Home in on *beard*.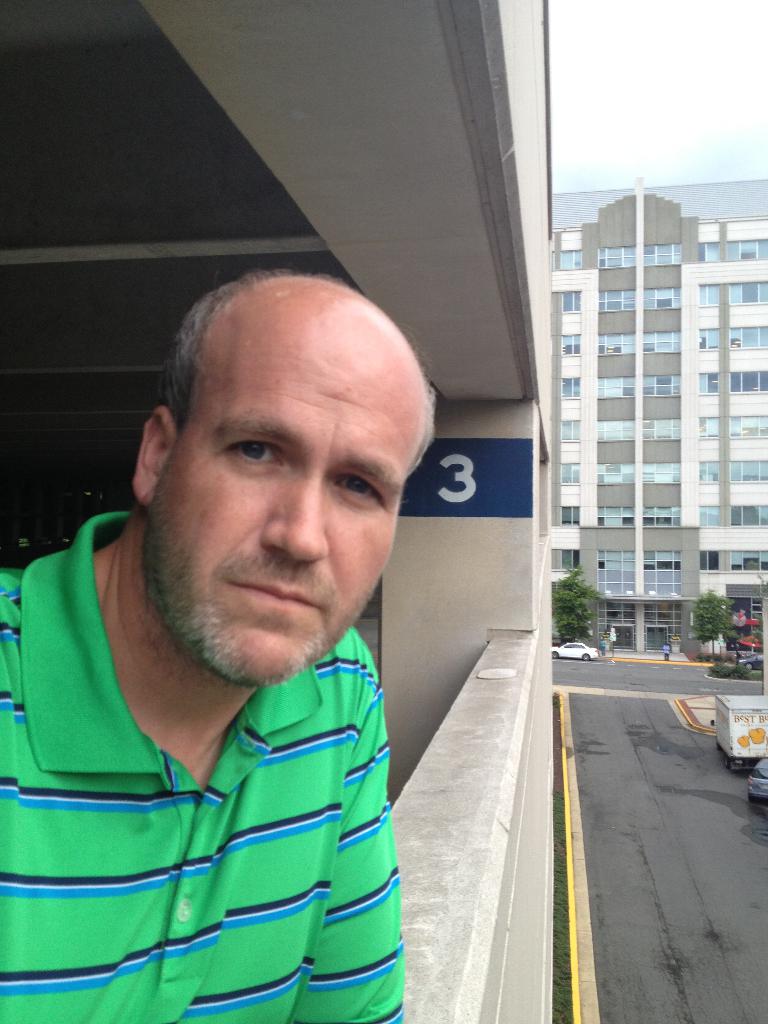
Homed in at (141, 478, 378, 691).
